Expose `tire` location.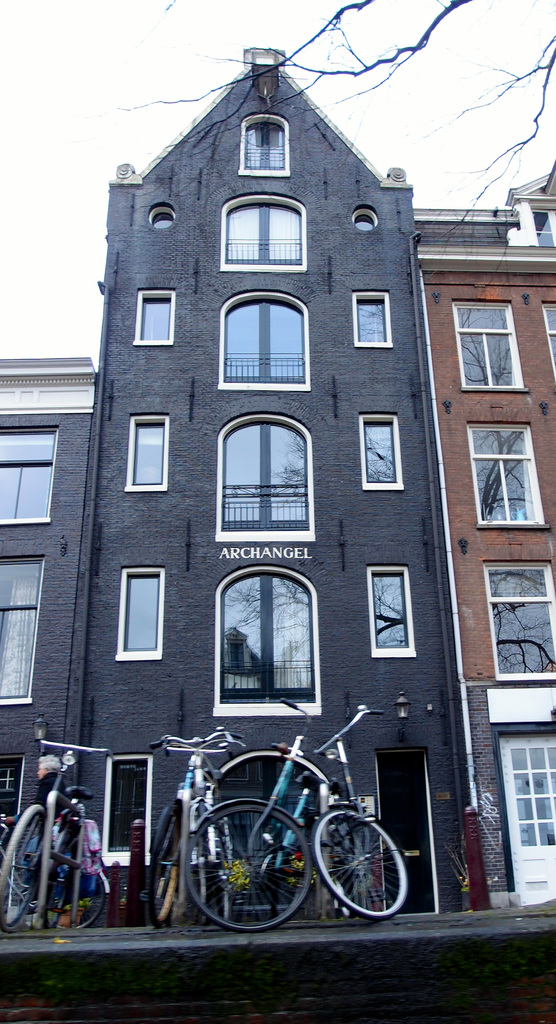
Exposed at (28,856,71,932).
